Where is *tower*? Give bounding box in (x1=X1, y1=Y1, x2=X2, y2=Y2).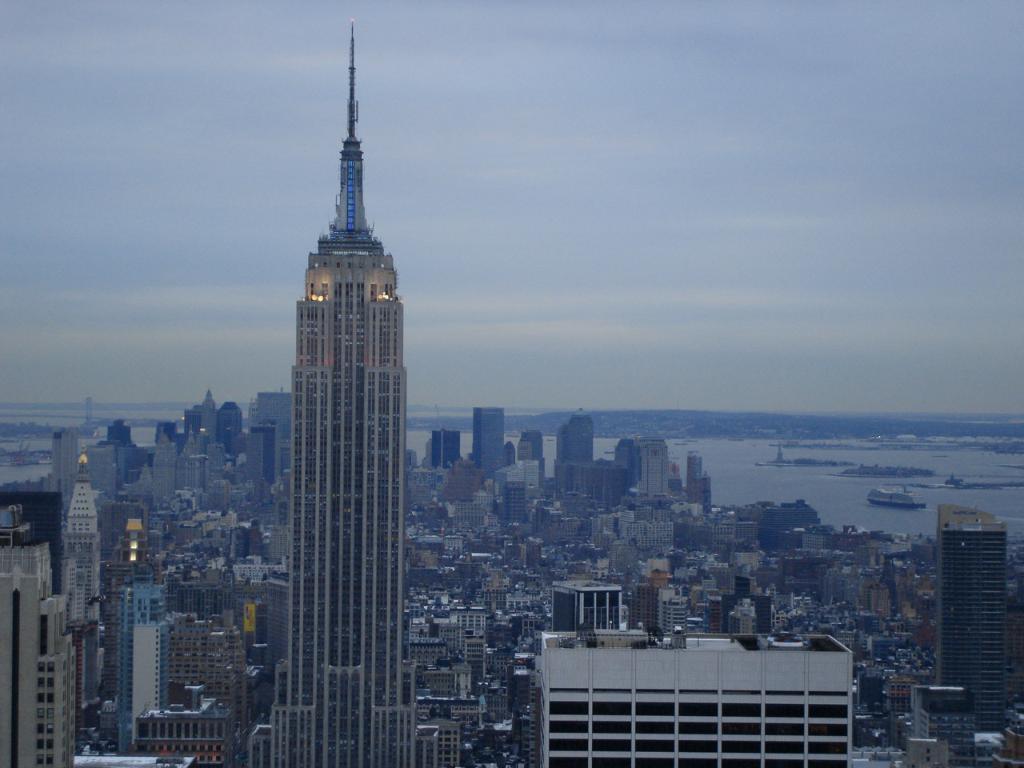
(x1=554, y1=582, x2=622, y2=633).
